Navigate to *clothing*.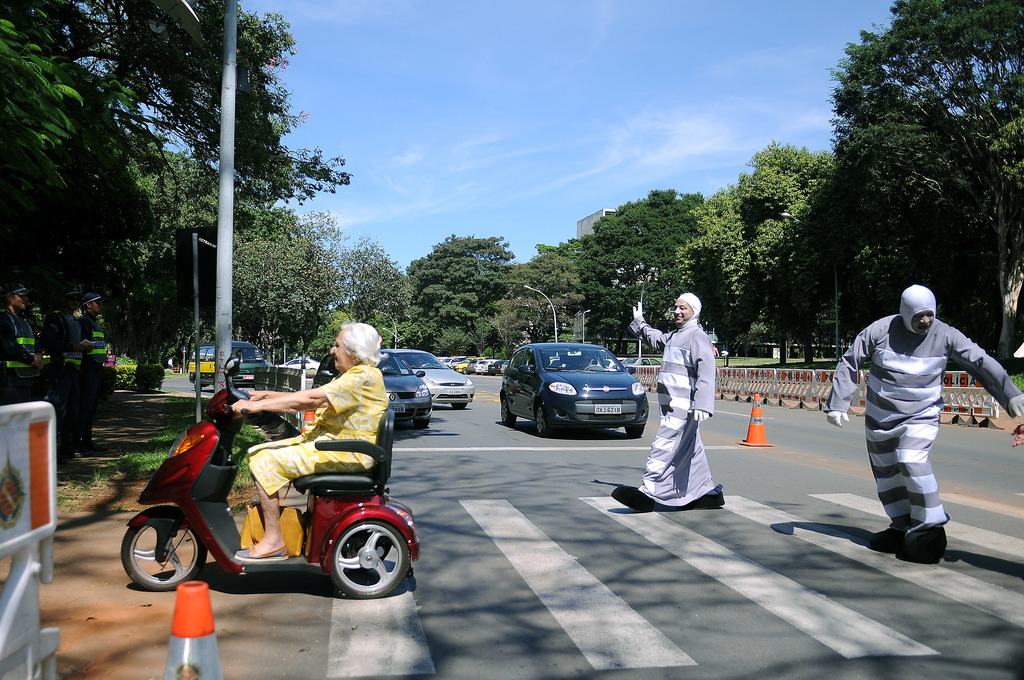
Navigation target: region(82, 312, 108, 441).
